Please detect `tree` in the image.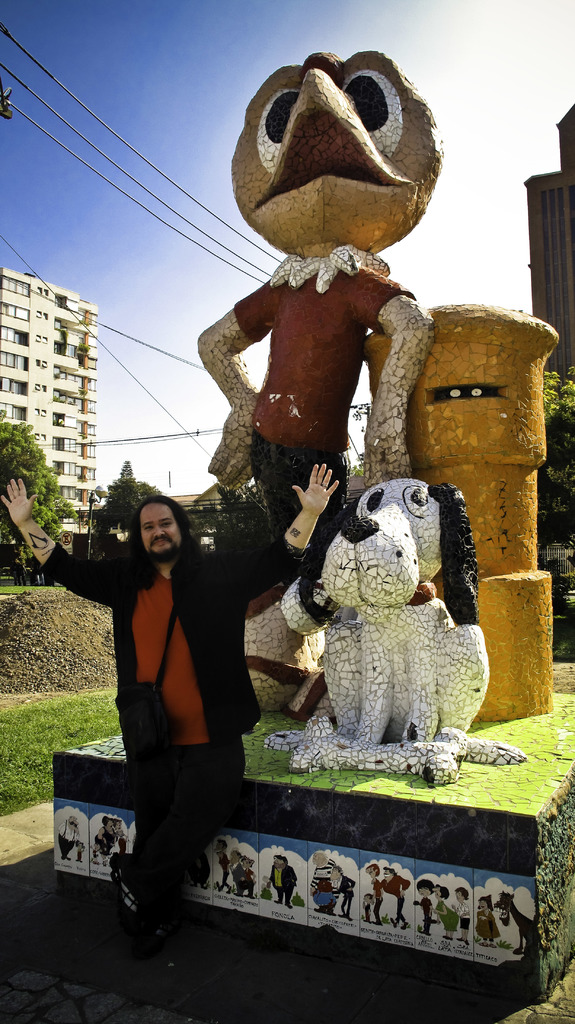
0:426:74:584.
